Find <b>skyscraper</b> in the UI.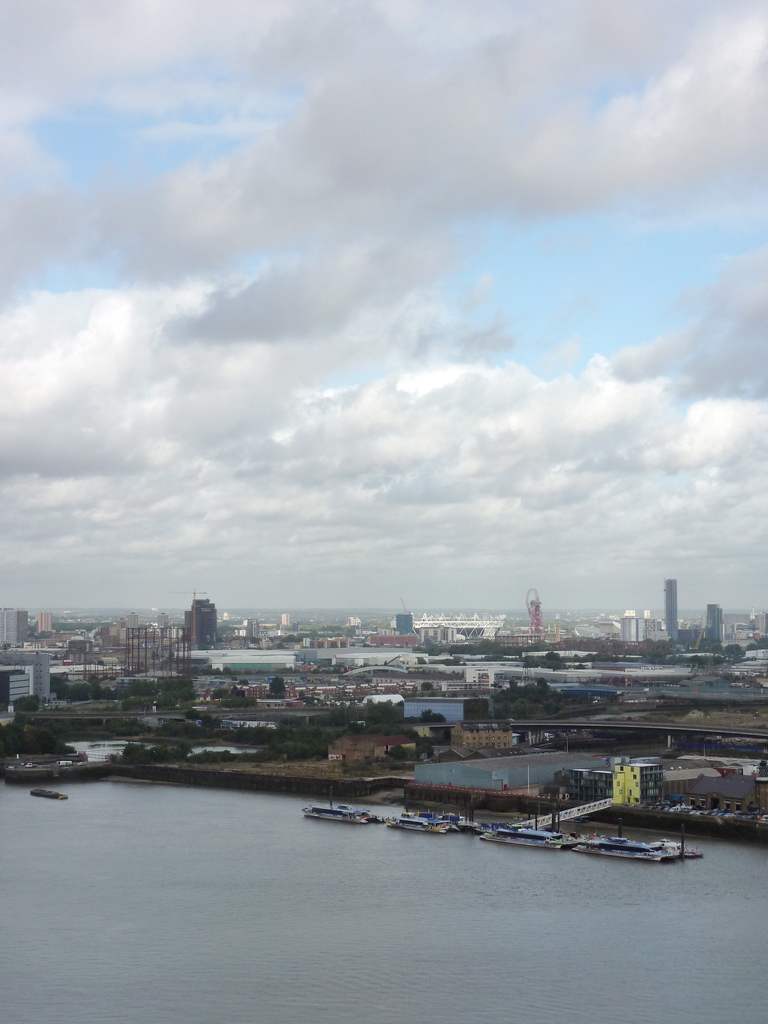
UI element at <region>666, 580, 676, 643</region>.
